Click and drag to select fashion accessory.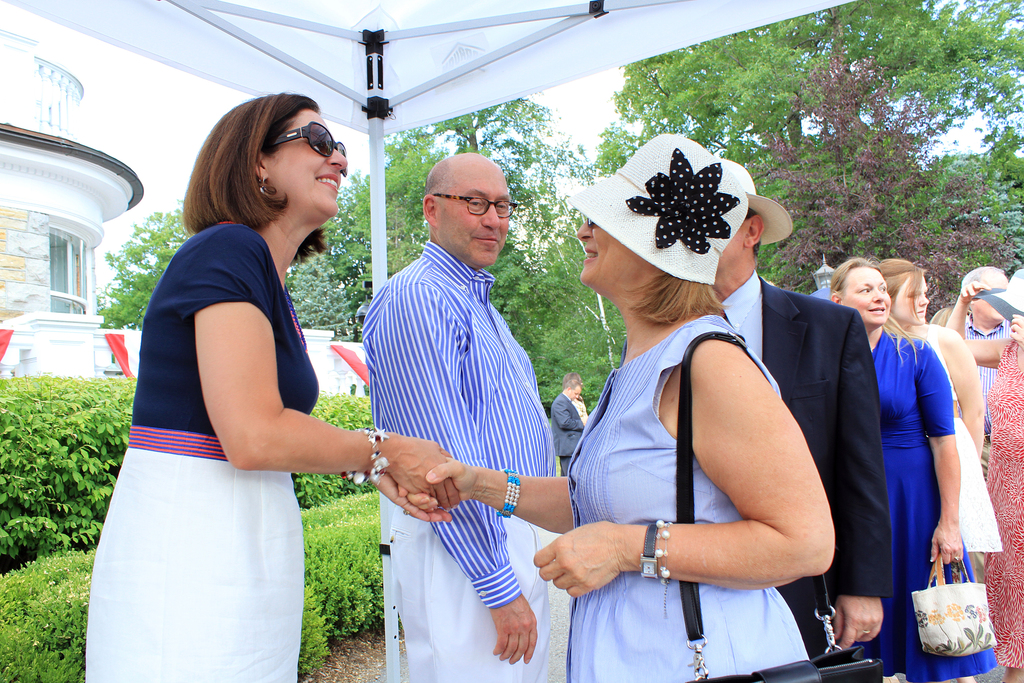
Selection: <box>340,424,390,489</box>.
